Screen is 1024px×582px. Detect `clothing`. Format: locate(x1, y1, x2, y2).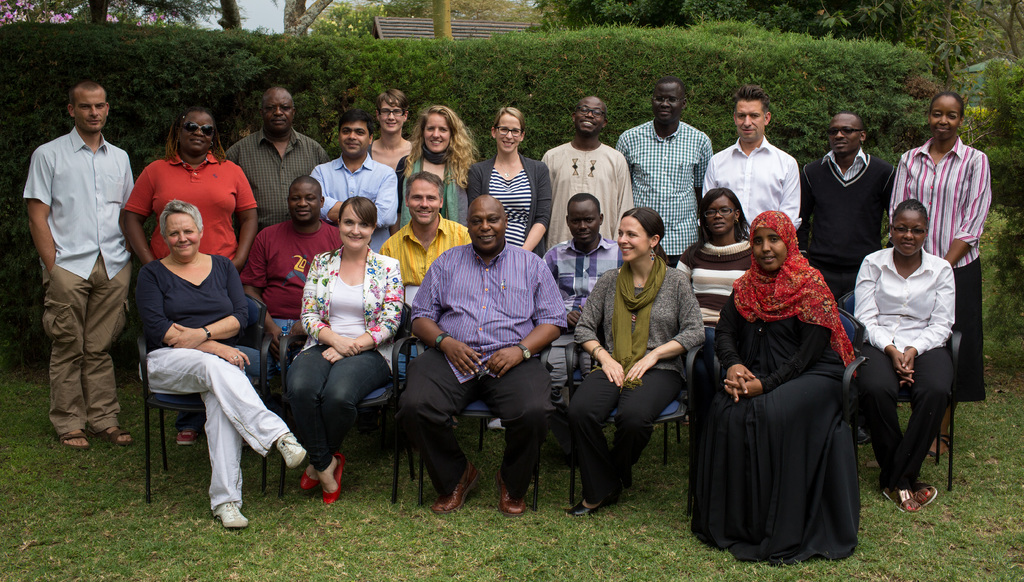
locate(856, 244, 953, 488).
